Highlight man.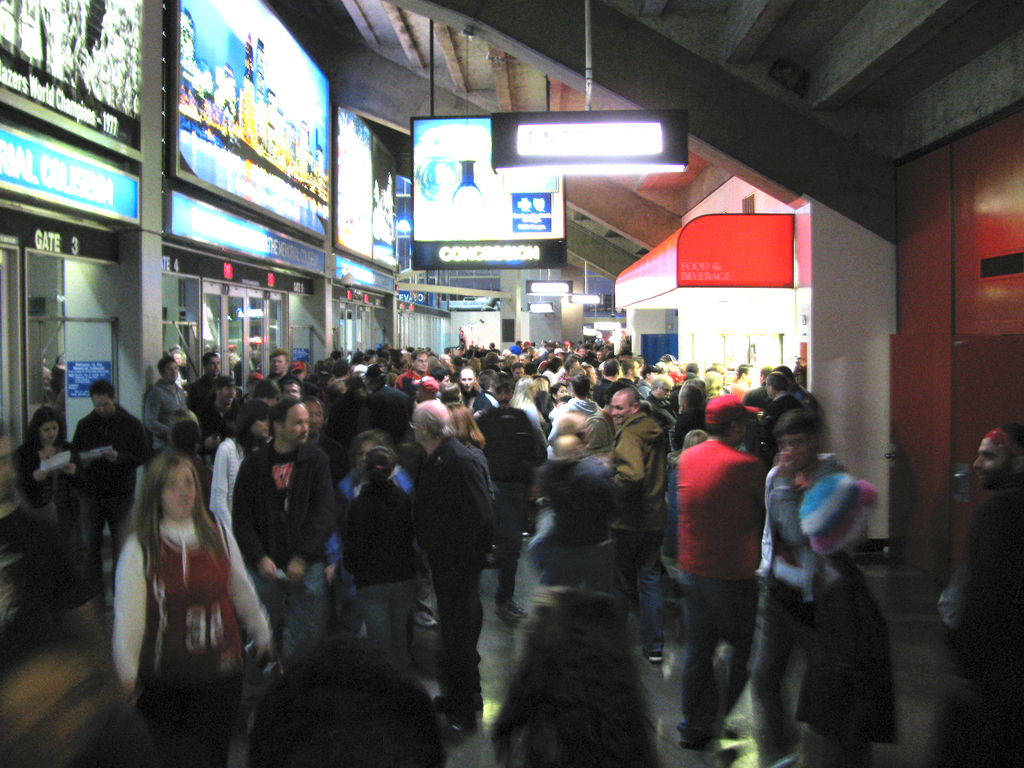
Highlighted region: Rect(396, 351, 406, 374).
